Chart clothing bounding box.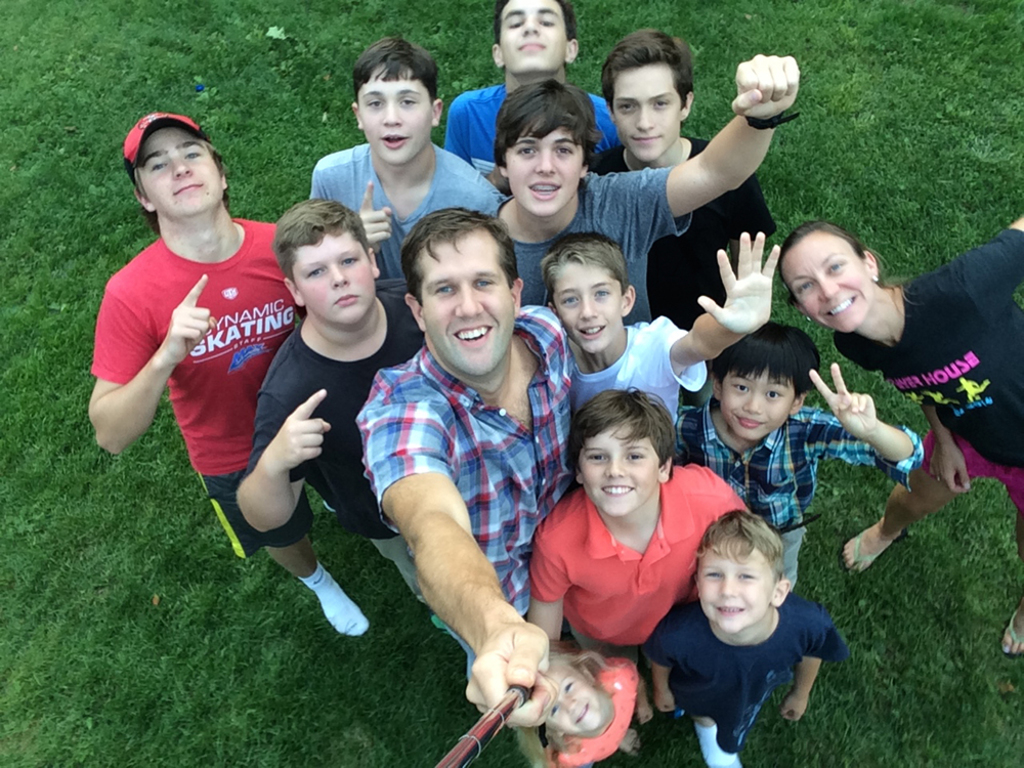
Charted: [left=568, top=312, right=705, bottom=437].
